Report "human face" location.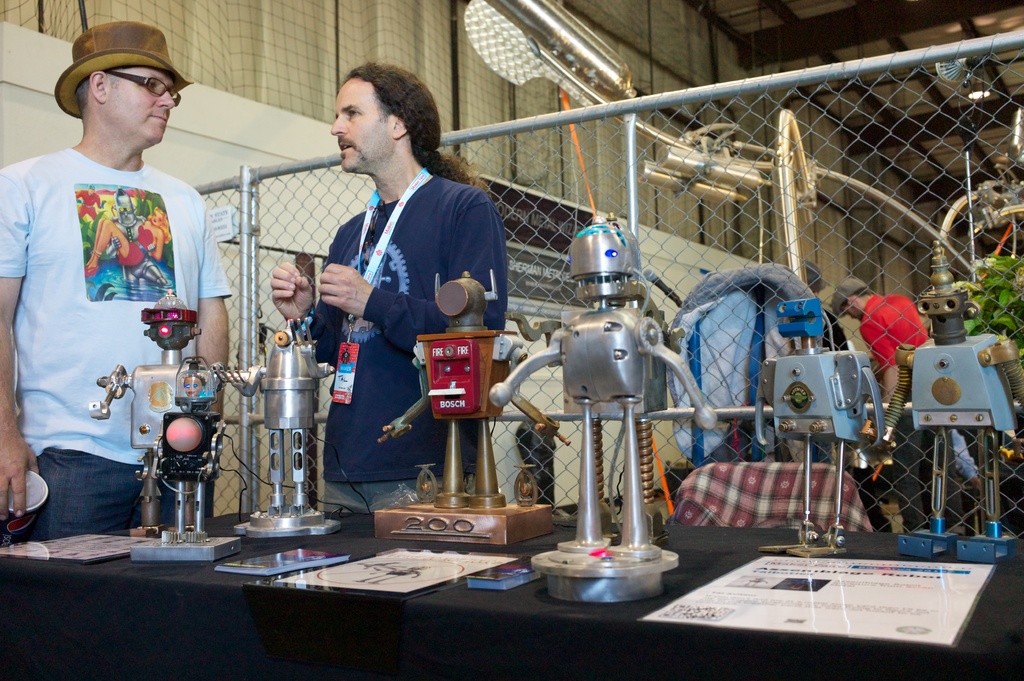
Report: [102,64,176,148].
